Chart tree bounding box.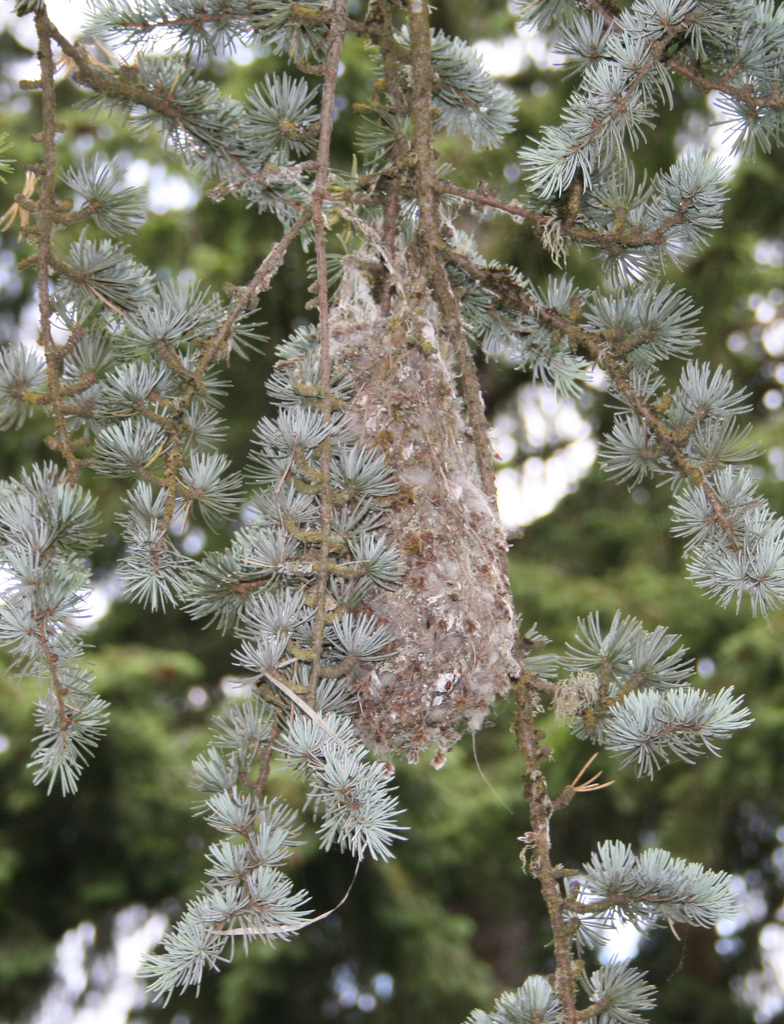
Charted: 37,4,723,1012.
